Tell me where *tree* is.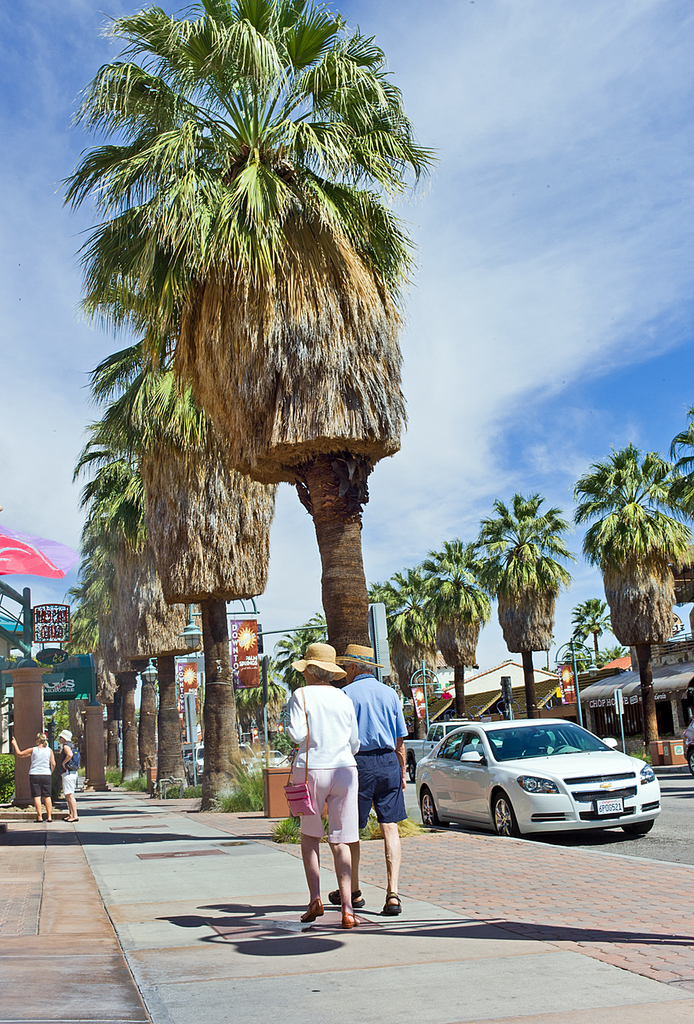
*tree* is at rect(413, 530, 490, 726).
